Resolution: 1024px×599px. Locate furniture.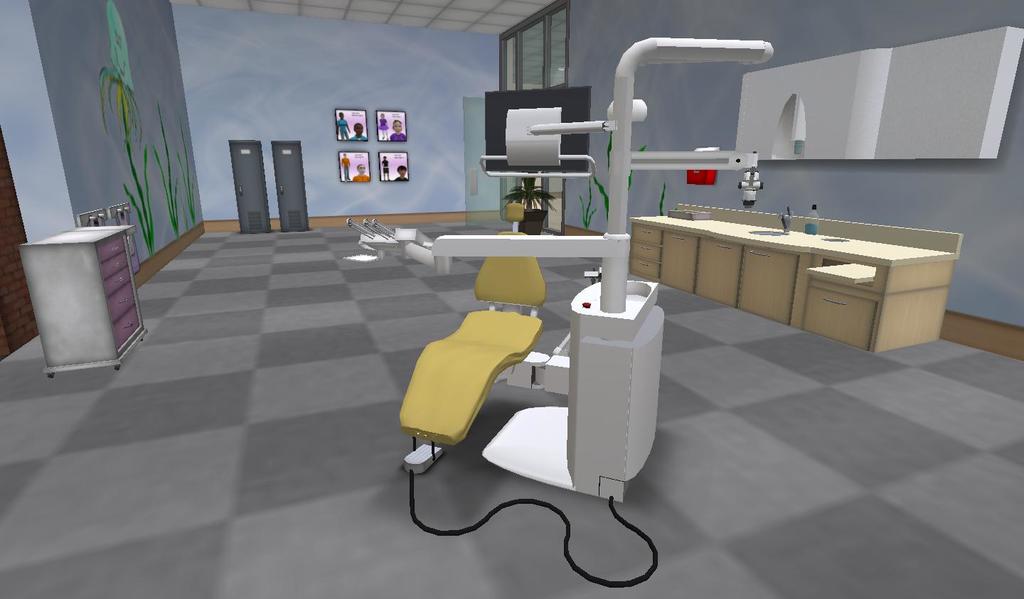
x1=629, y1=203, x2=964, y2=353.
